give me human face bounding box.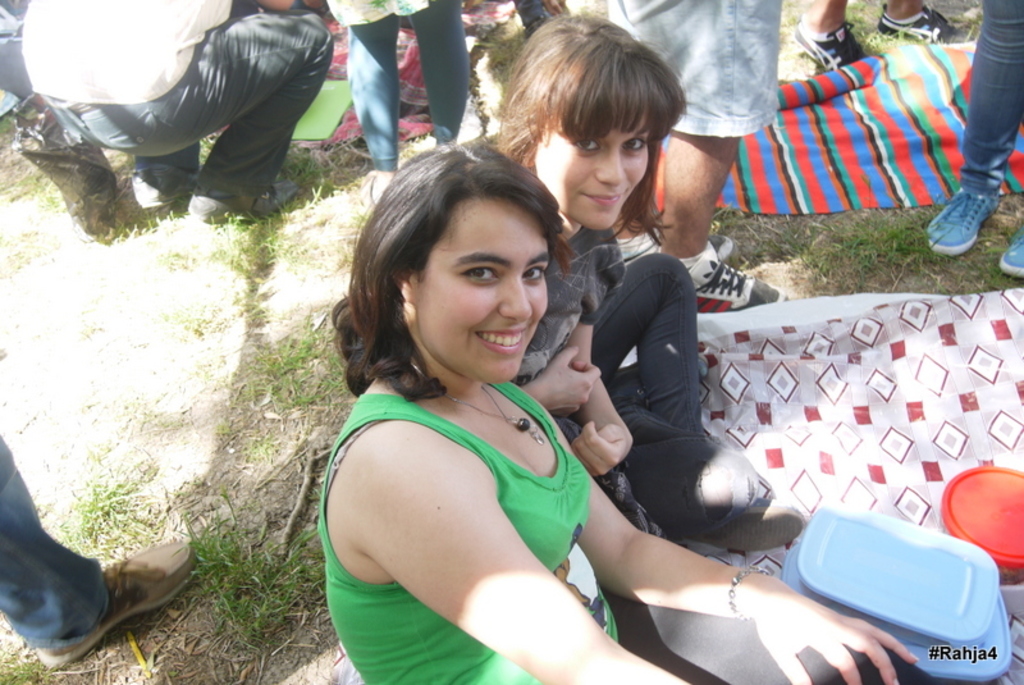
(left=531, top=108, right=646, bottom=229).
